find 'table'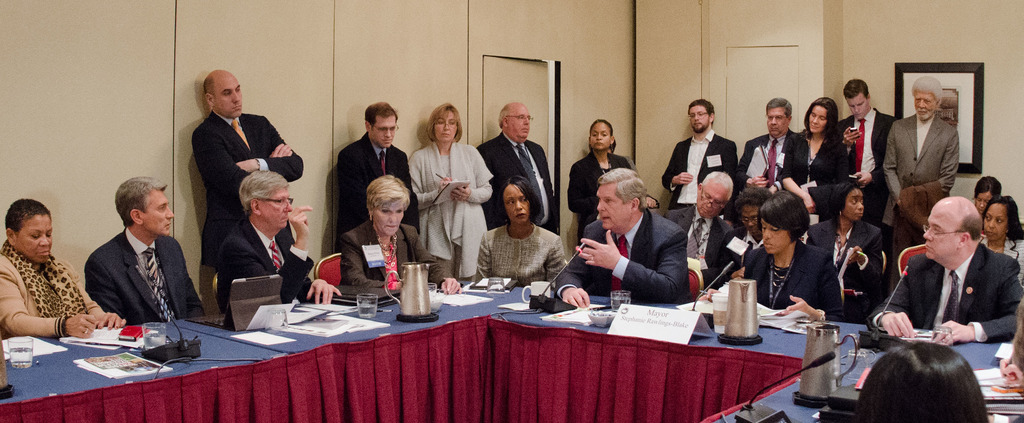
rect(0, 271, 1023, 422)
